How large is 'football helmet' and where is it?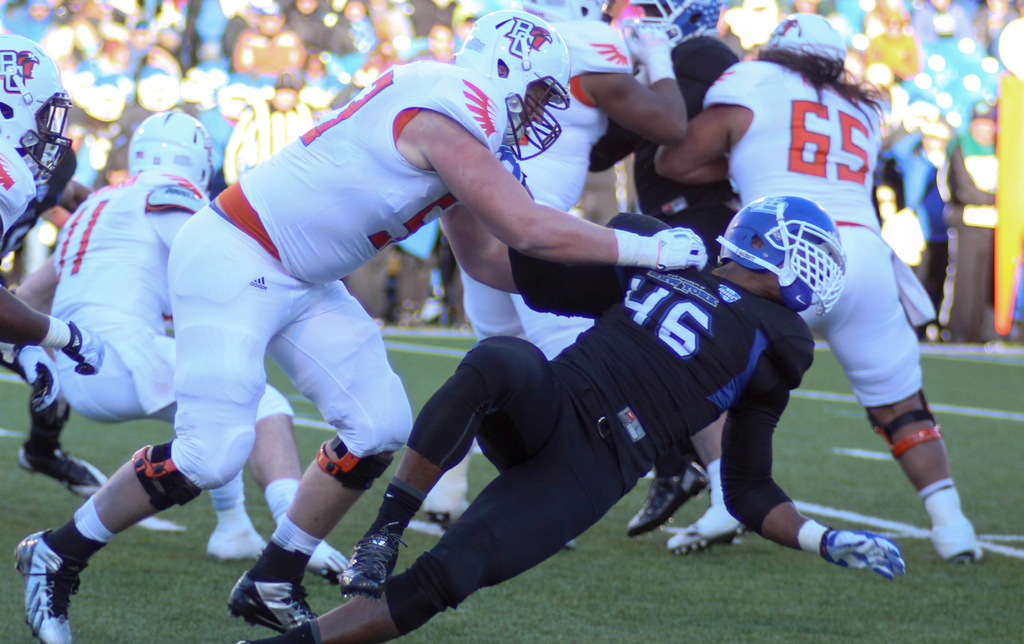
Bounding box: rect(0, 29, 72, 187).
